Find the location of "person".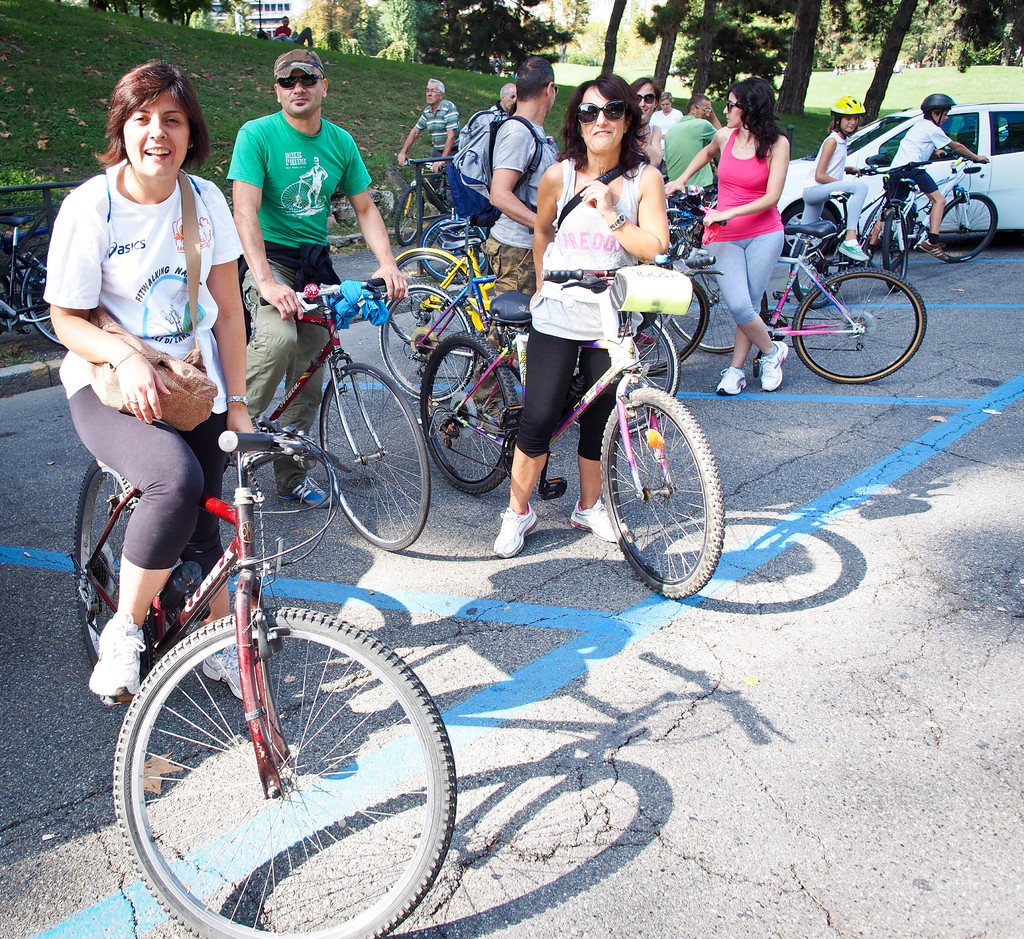
Location: select_region(493, 68, 675, 546).
